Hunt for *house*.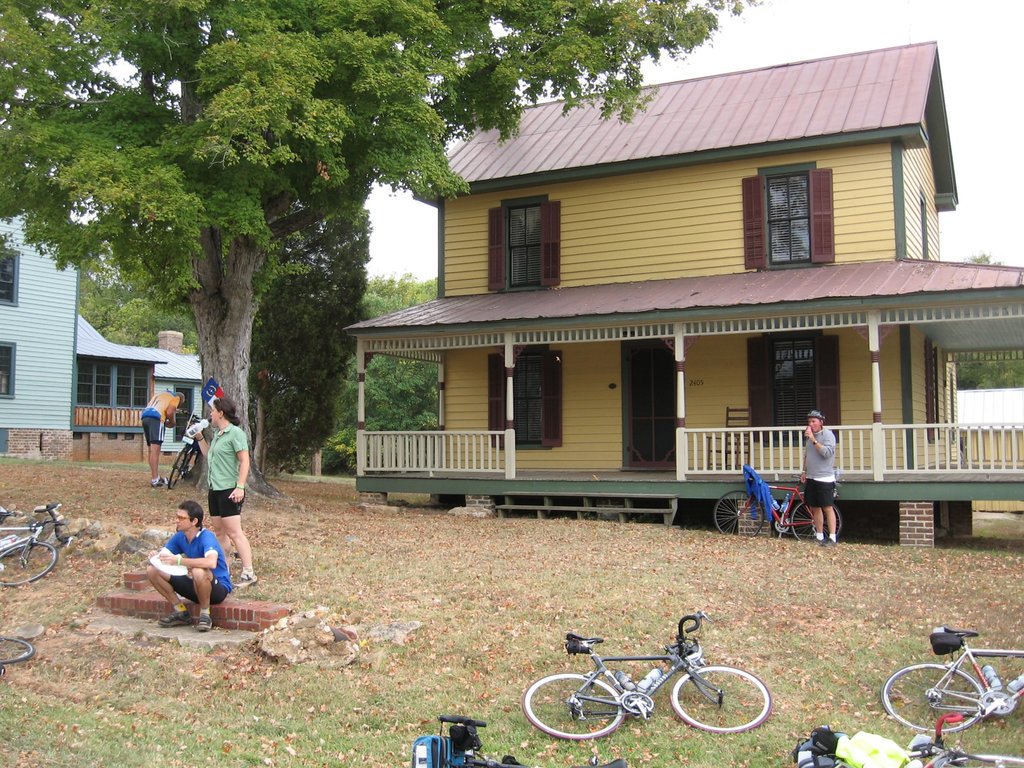
Hunted down at rect(379, 56, 971, 556).
